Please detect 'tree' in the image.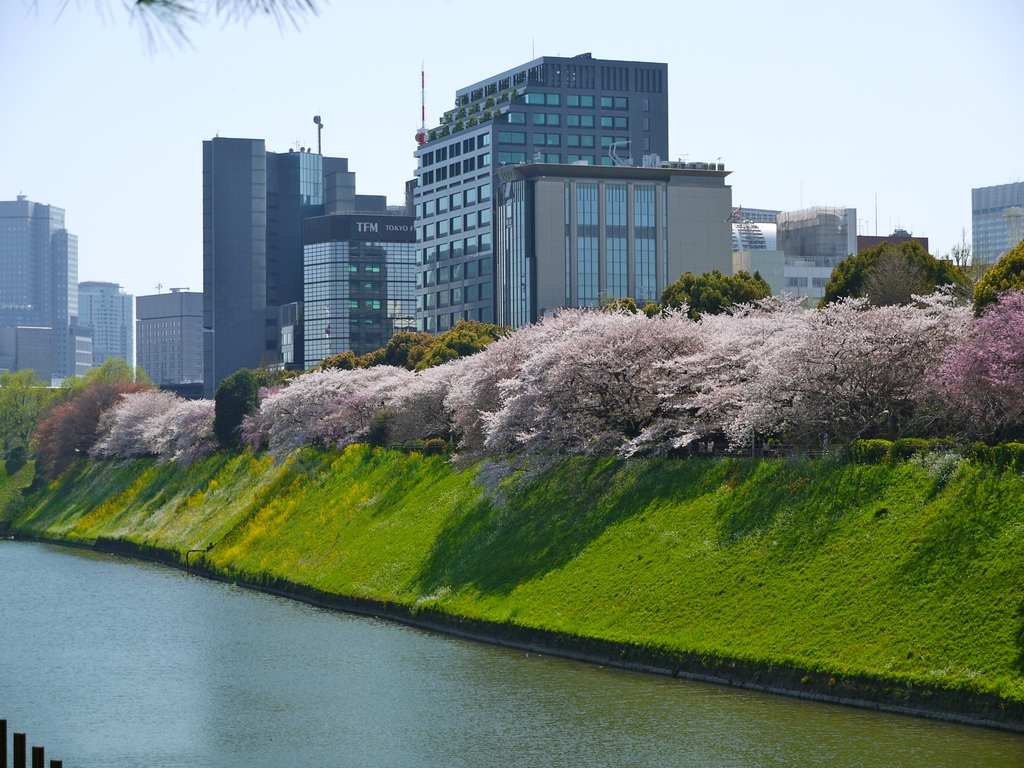
detection(975, 239, 1023, 317).
